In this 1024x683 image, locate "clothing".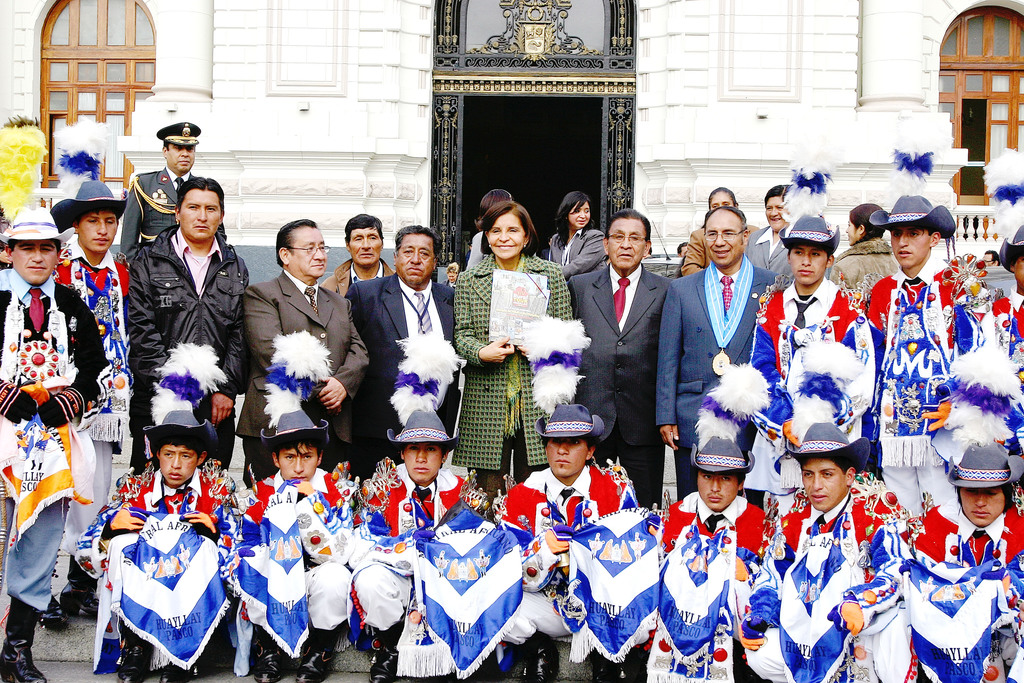
Bounding box: x1=743, y1=215, x2=788, y2=299.
